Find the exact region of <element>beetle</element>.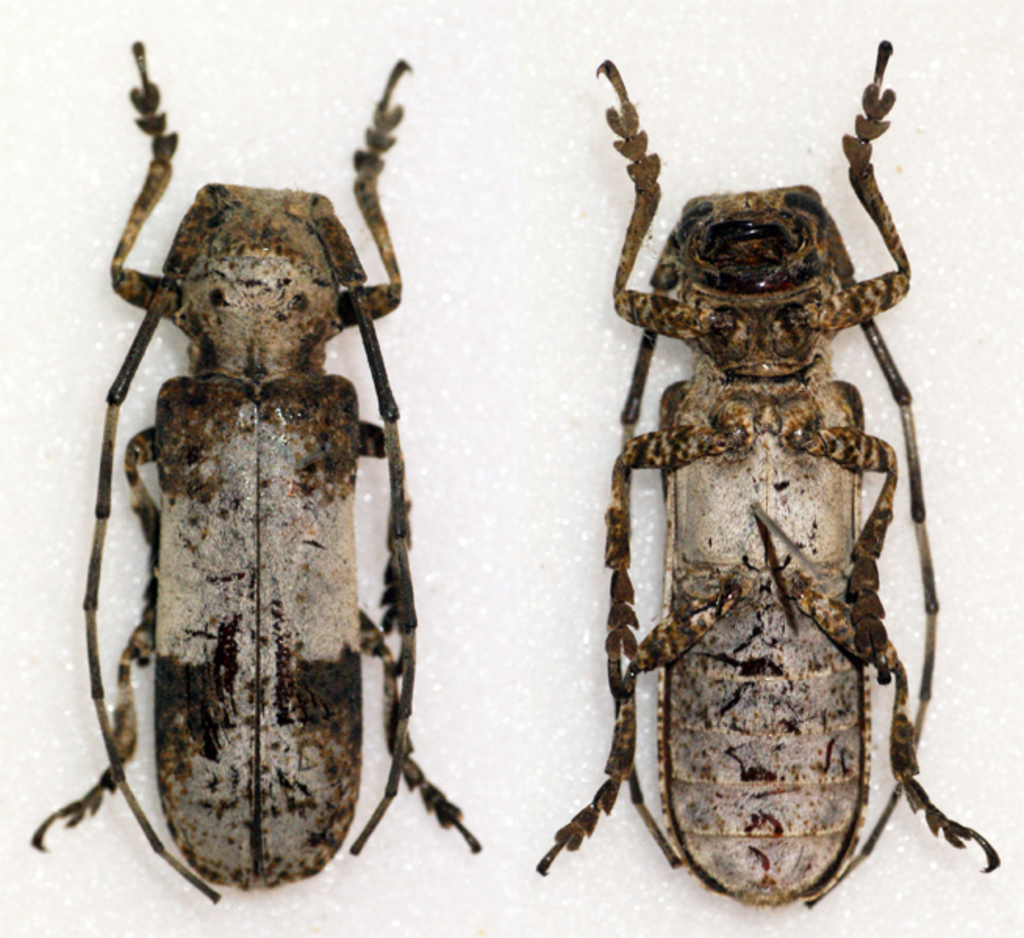
Exact region: <box>538,53,990,899</box>.
